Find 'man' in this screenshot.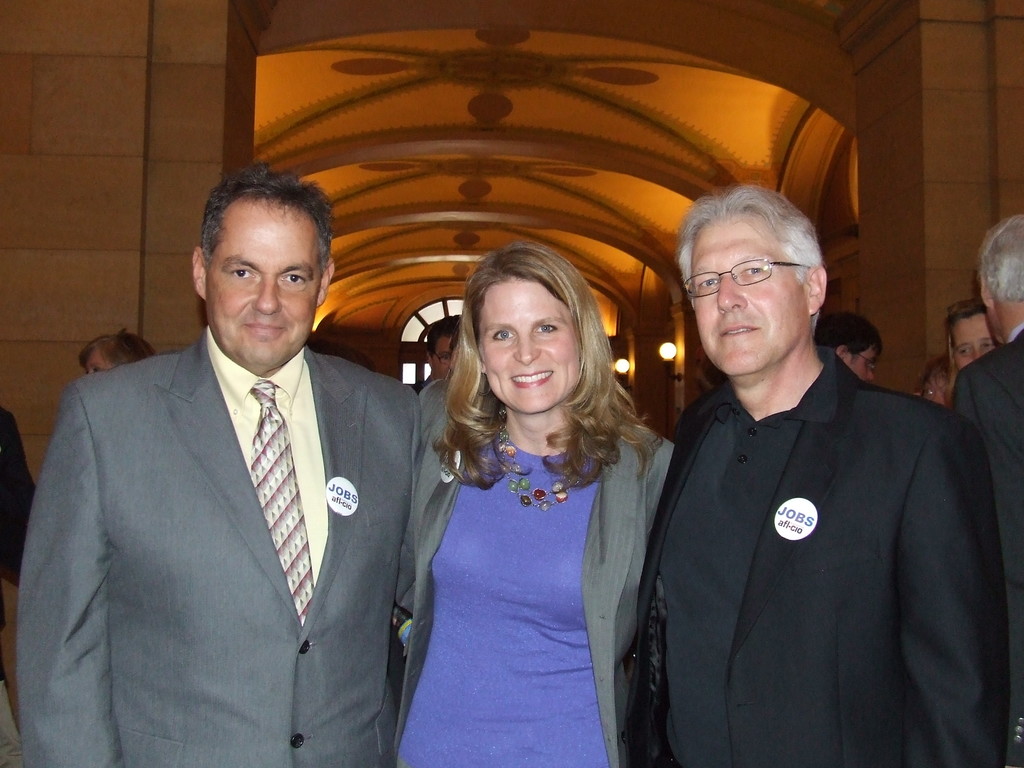
The bounding box for 'man' is region(416, 311, 474, 394).
